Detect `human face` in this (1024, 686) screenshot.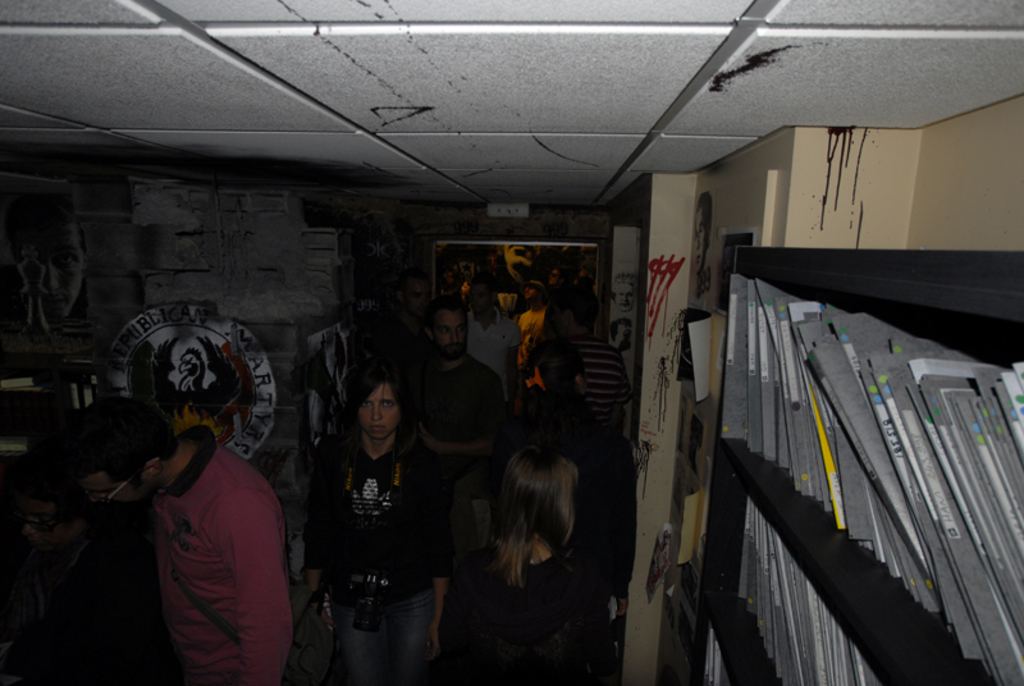
Detection: [x1=504, y1=241, x2=558, y2=273].
